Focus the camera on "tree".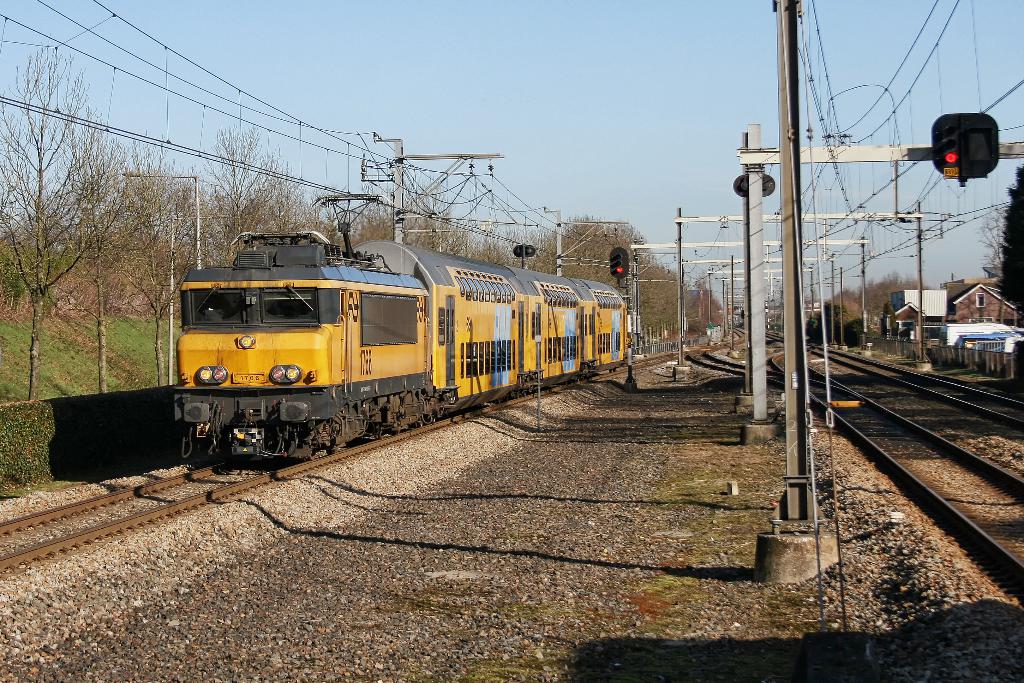
Focus region: detection(524, 206, 549, 273).
